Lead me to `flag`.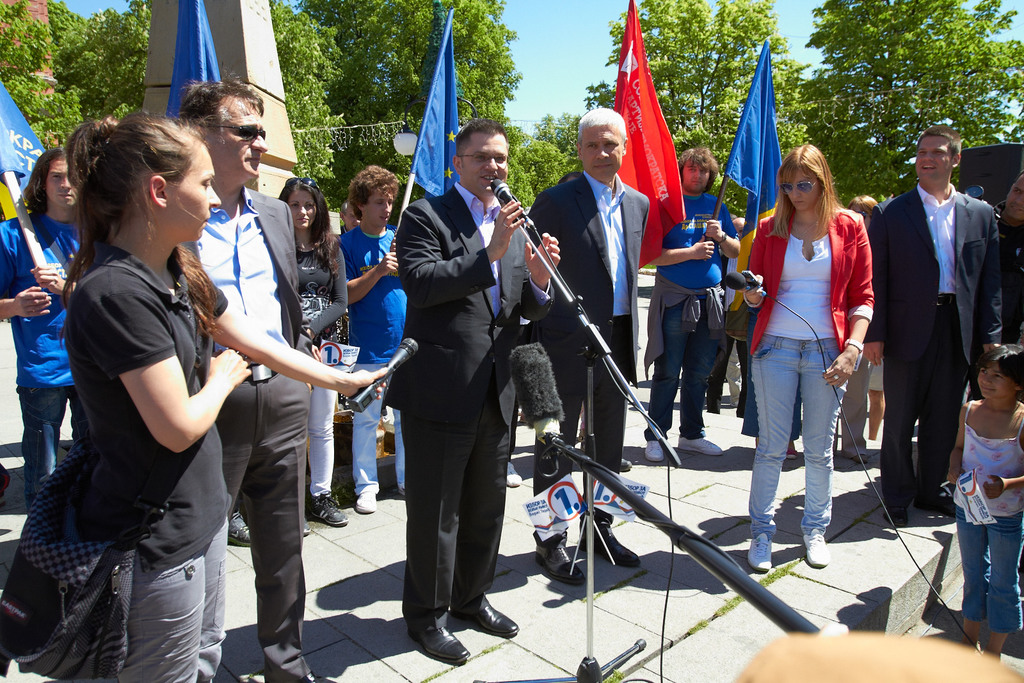
Lead to 623, 20, 695, 247.
